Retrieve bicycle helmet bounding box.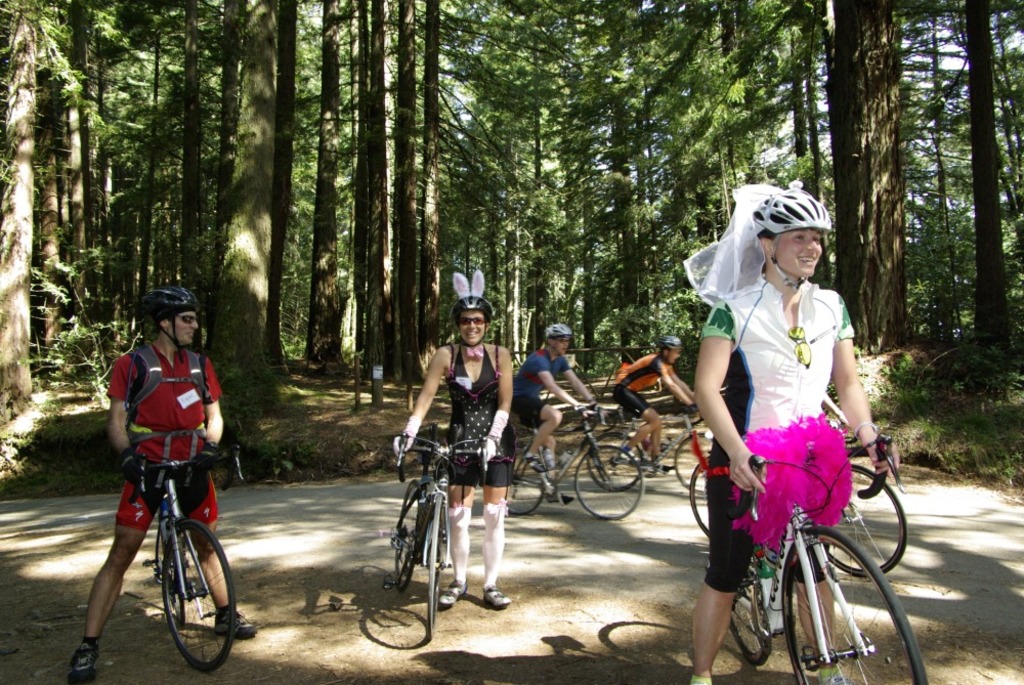
Bounding box: box(757, 183, 833, 240).
